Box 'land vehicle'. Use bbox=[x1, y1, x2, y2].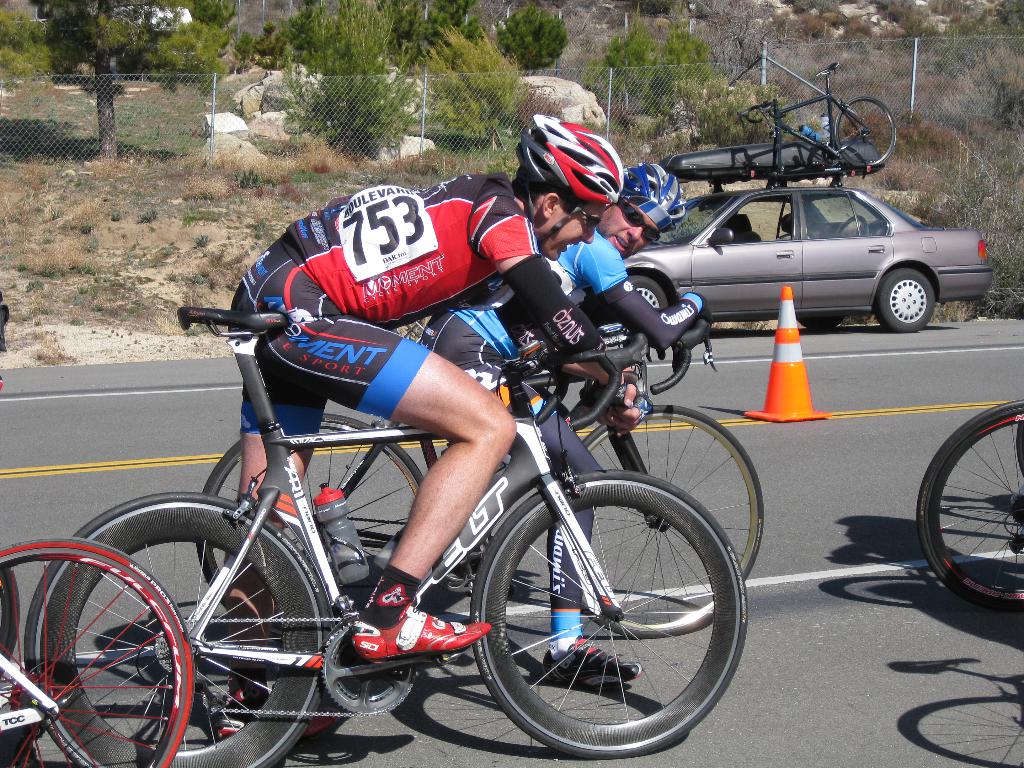
bbox=[20, 305, 751, 767].
